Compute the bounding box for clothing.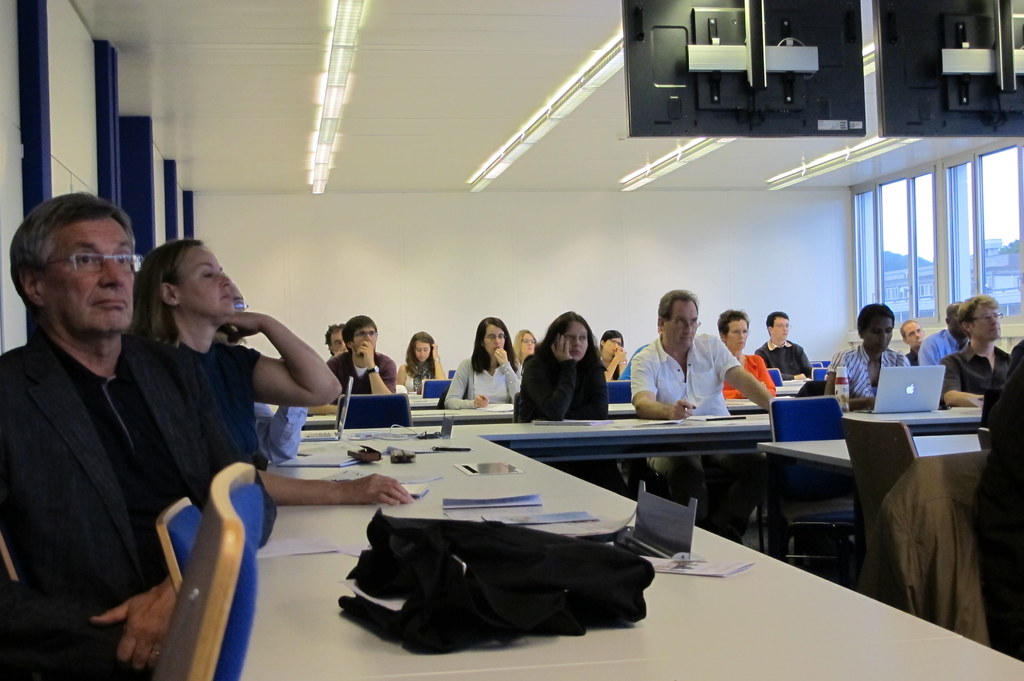
628:326:742:412.
